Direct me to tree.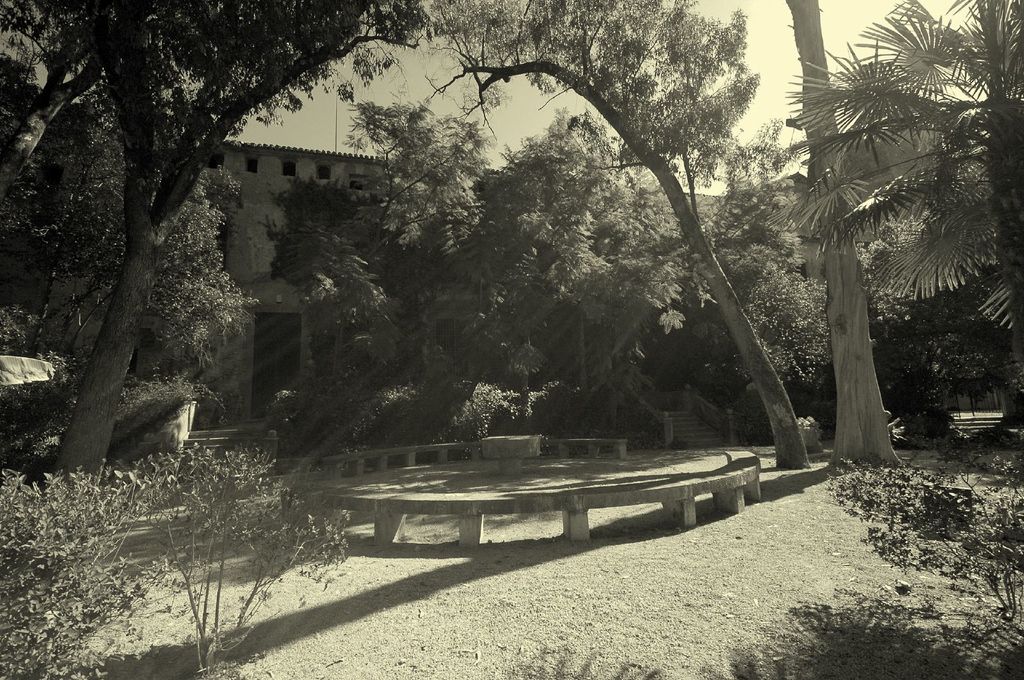
Direction: select_region(775, 8, 1000, 467).
